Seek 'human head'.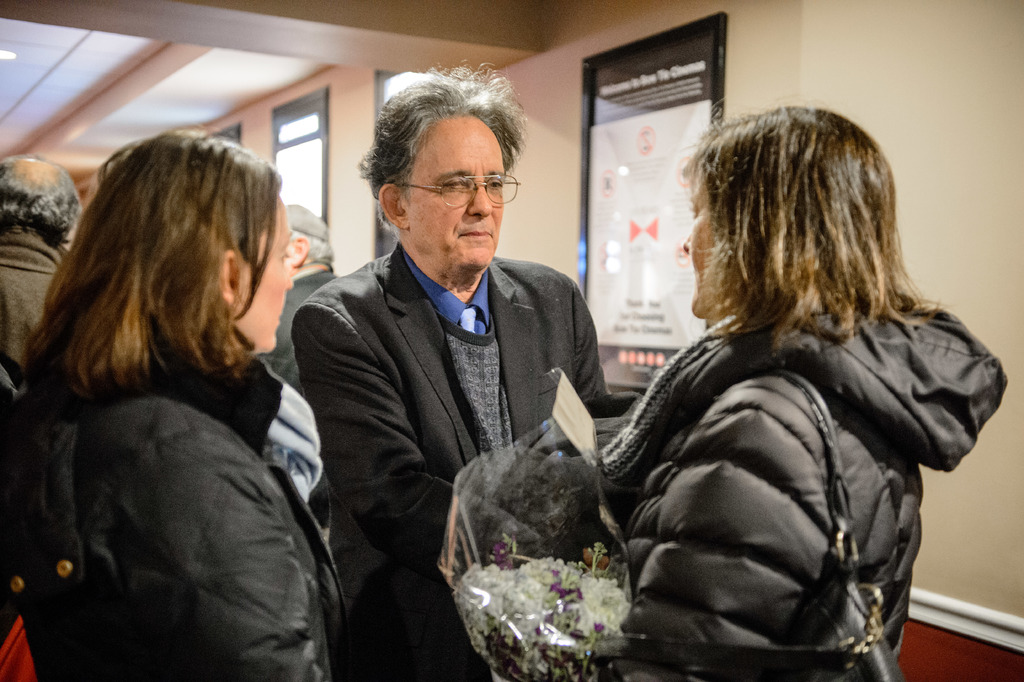
left=675, top=104, right=916, bottom=328.
